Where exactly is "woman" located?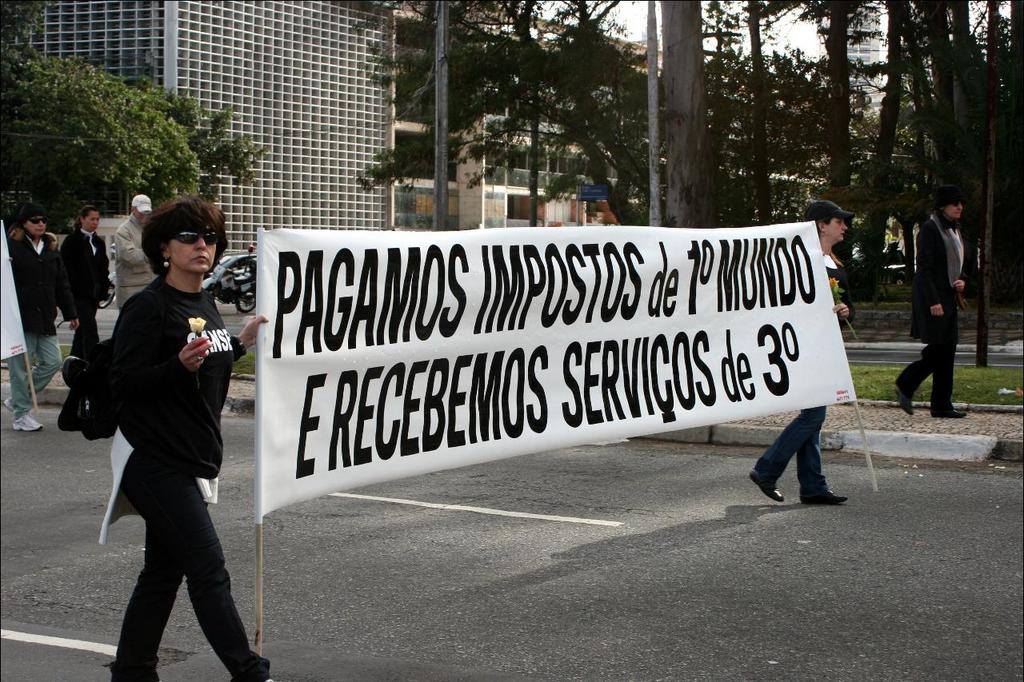
Its bounding box is l=892, t=185, r=969, b=428.
